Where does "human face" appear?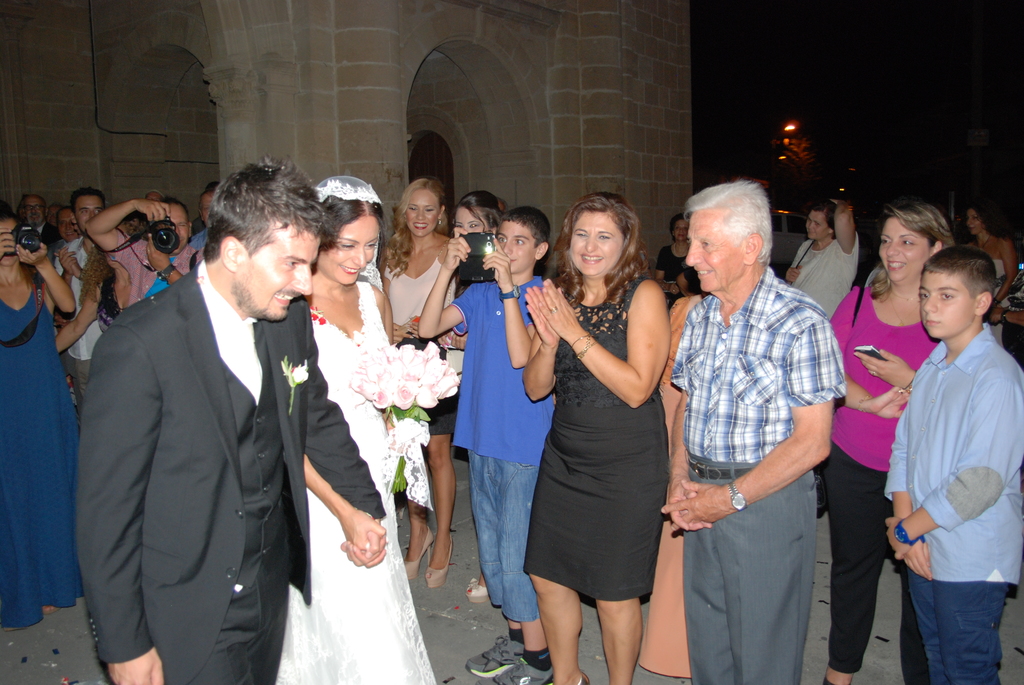
Appears at 675/219/688/245.
